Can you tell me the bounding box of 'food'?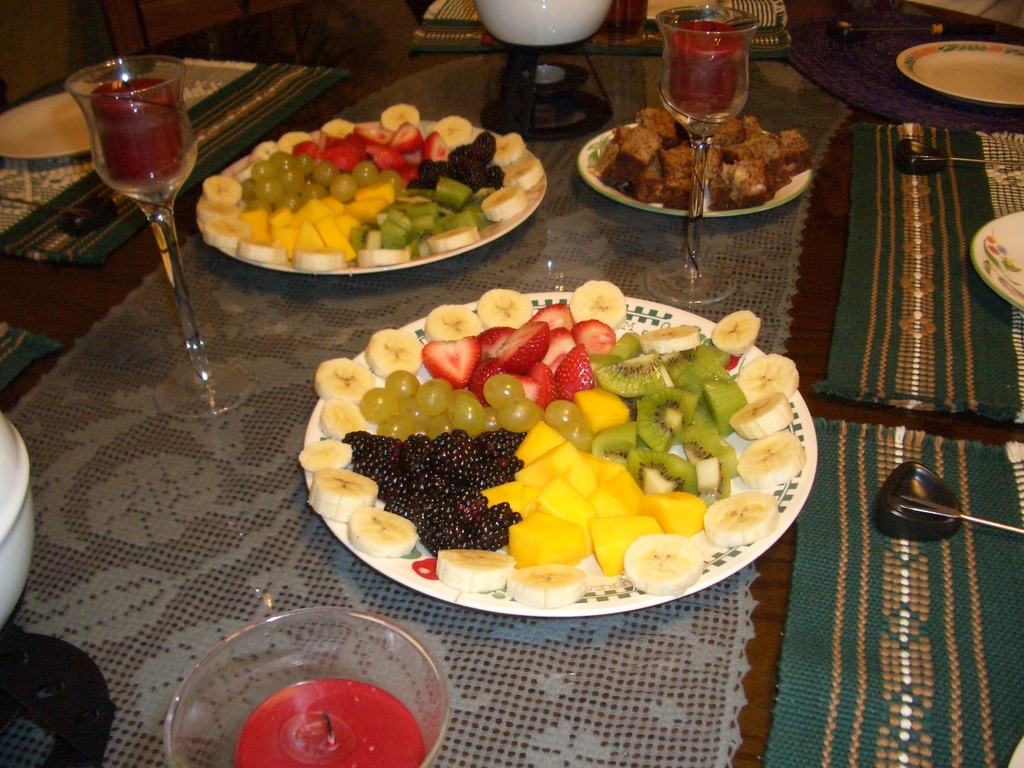
region(726, 390, 794, 440).
